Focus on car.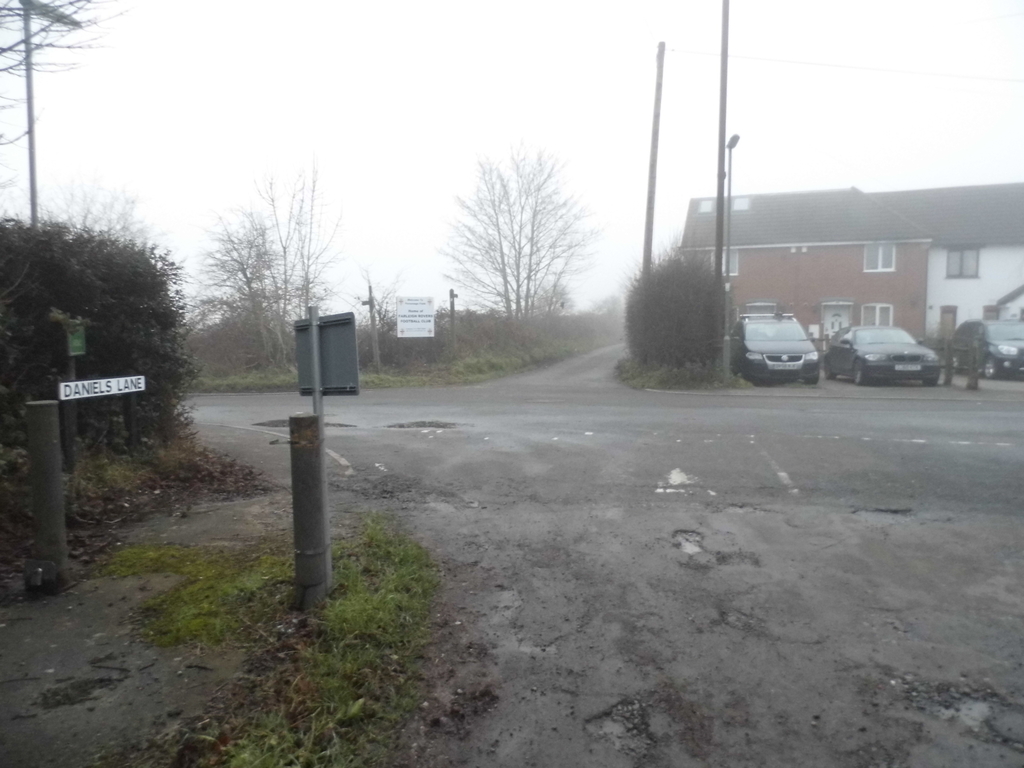
Focused at select_region(825, 326, 945, 384).
